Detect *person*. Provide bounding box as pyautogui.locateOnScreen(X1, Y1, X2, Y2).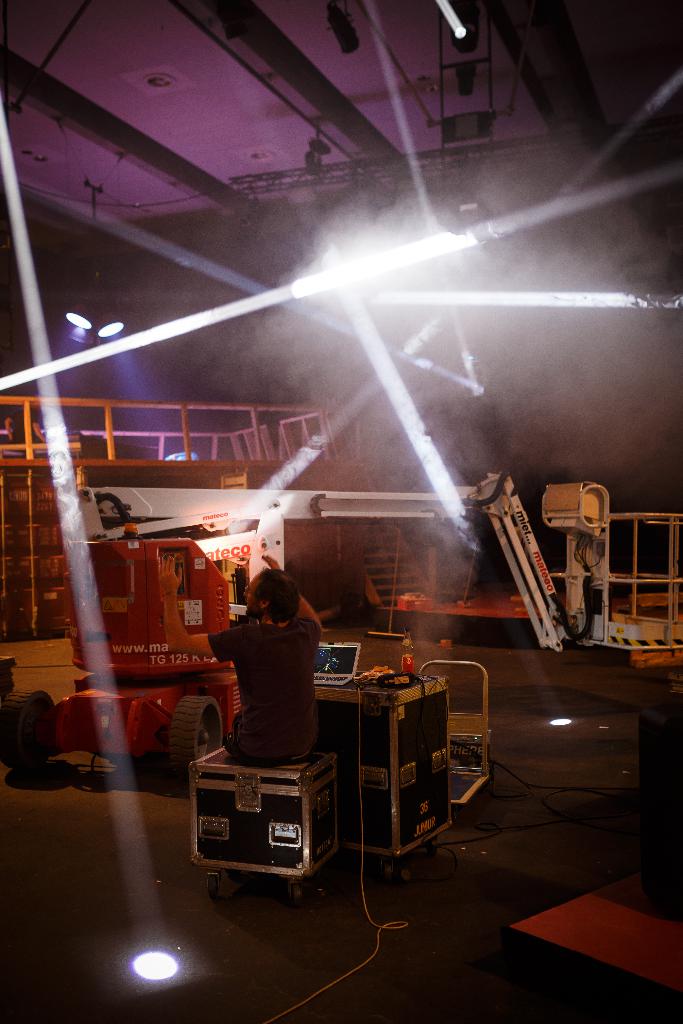
pyautogui.locateOnScreen(205, 547, 325, 765).
